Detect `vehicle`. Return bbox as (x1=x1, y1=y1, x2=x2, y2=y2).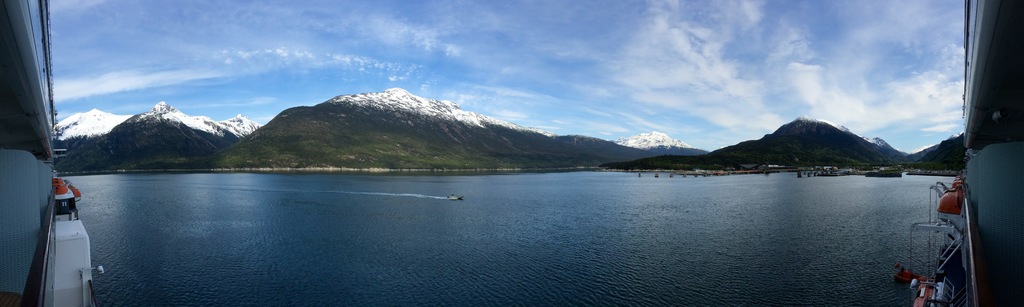
(x1=869, y1=165, x2=903, y2=180).
